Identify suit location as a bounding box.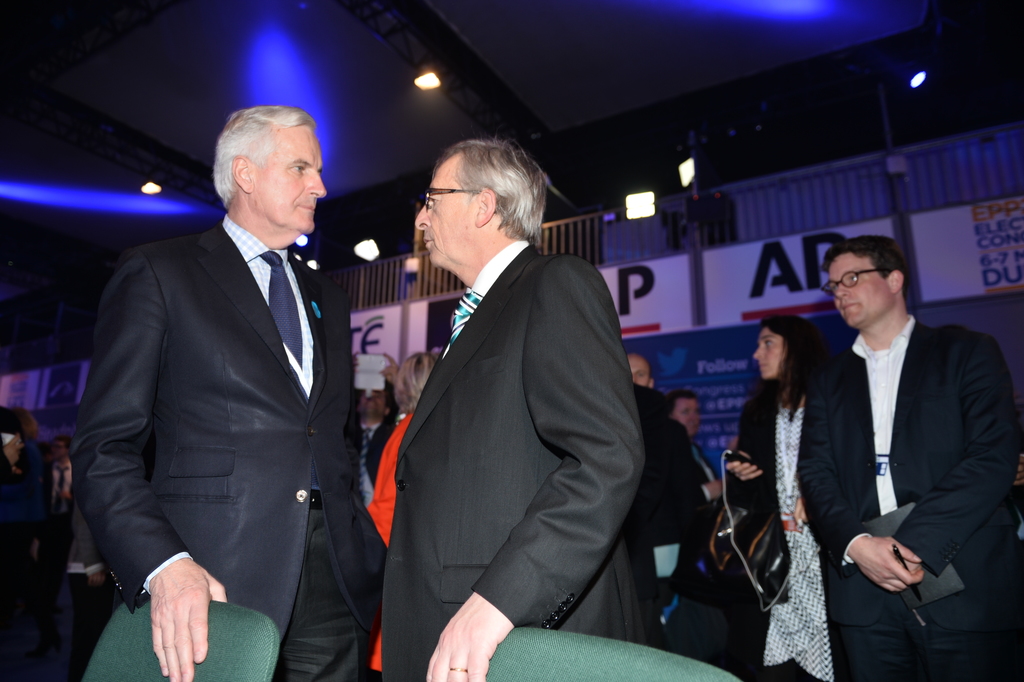
[797,310,1023,681].
